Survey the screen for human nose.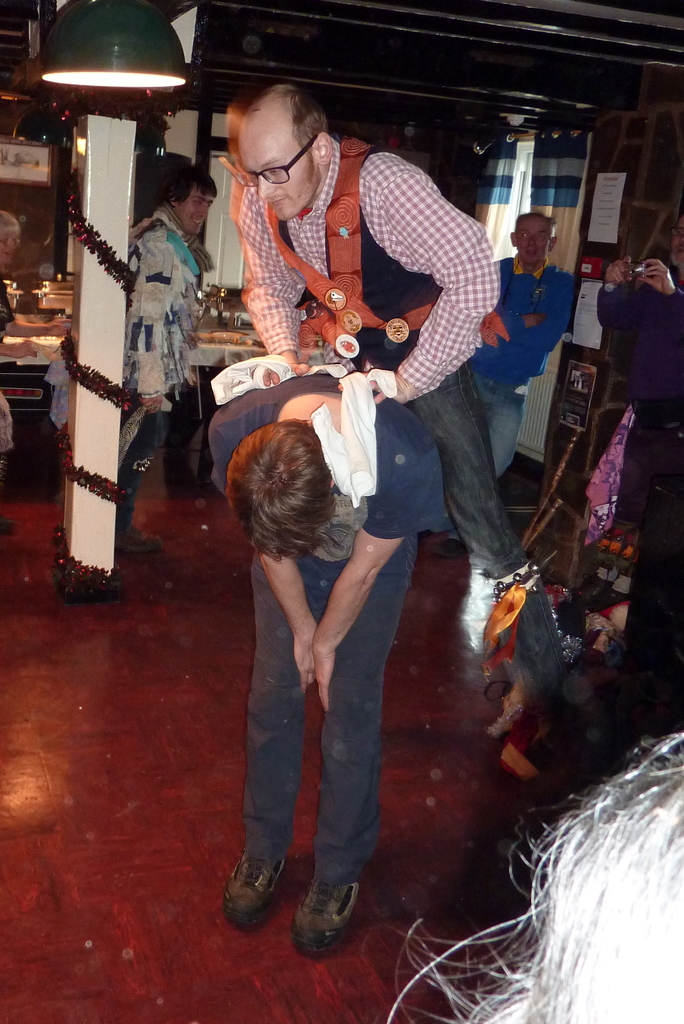
Survey found: (left=195, top=200, right=209, bottom=220).
